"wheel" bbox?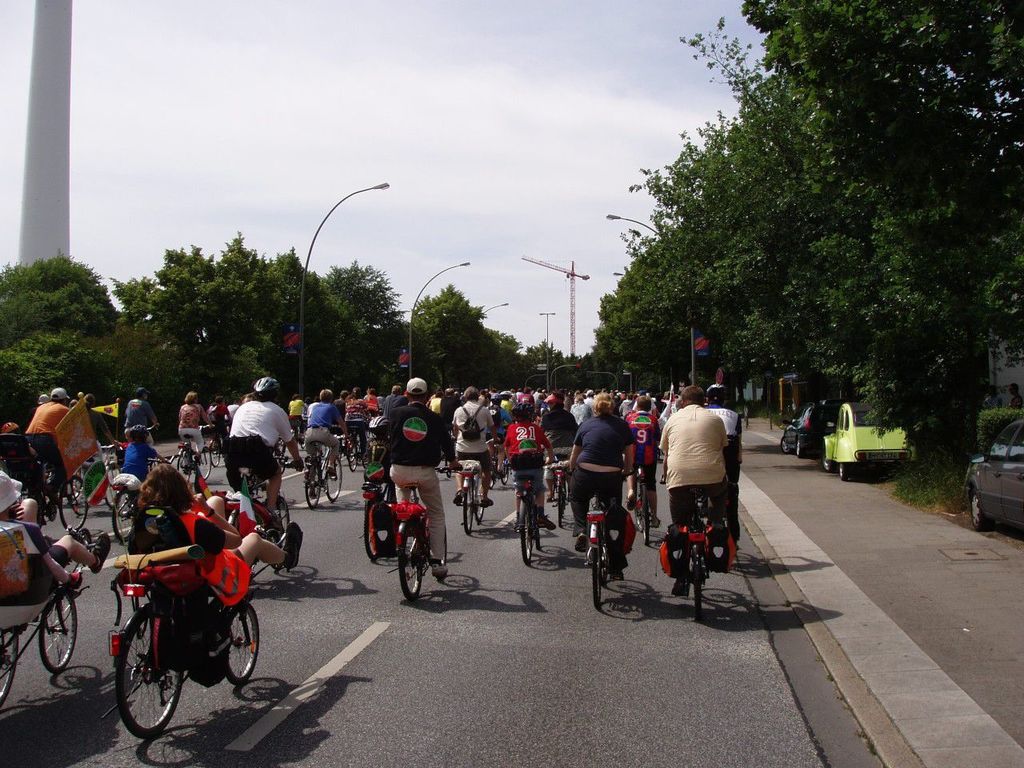
[left=112, top=491, right=133, bottom=543]
